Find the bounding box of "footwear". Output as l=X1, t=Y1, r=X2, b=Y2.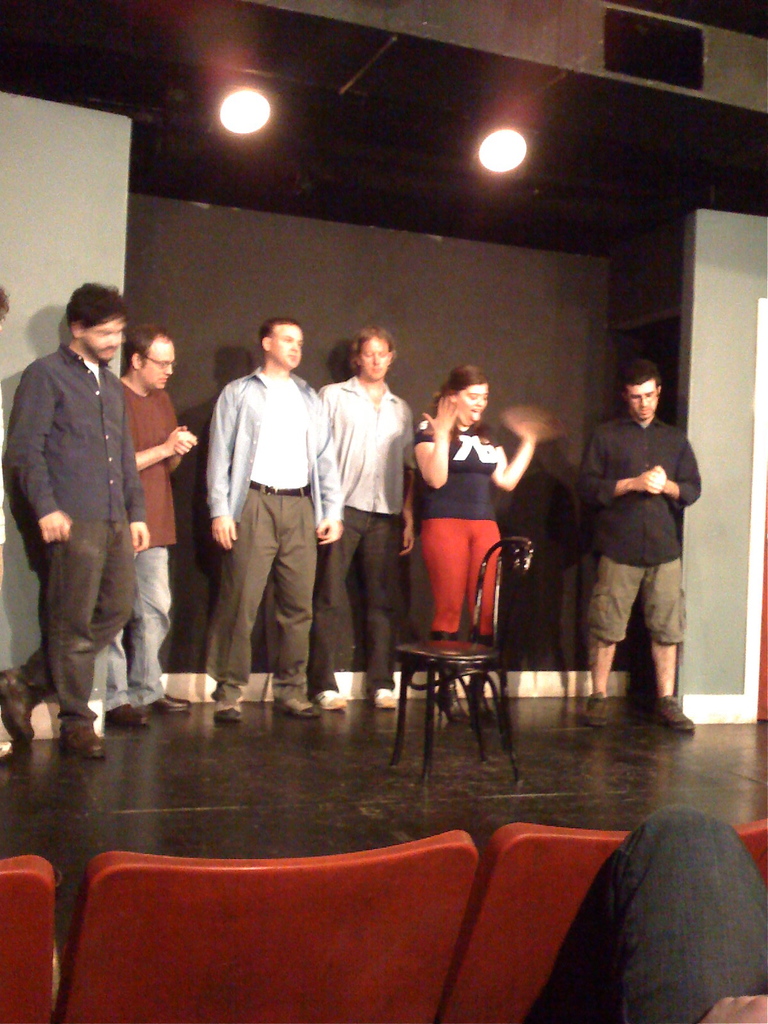
l=578, t=698, r=610, b=727.
